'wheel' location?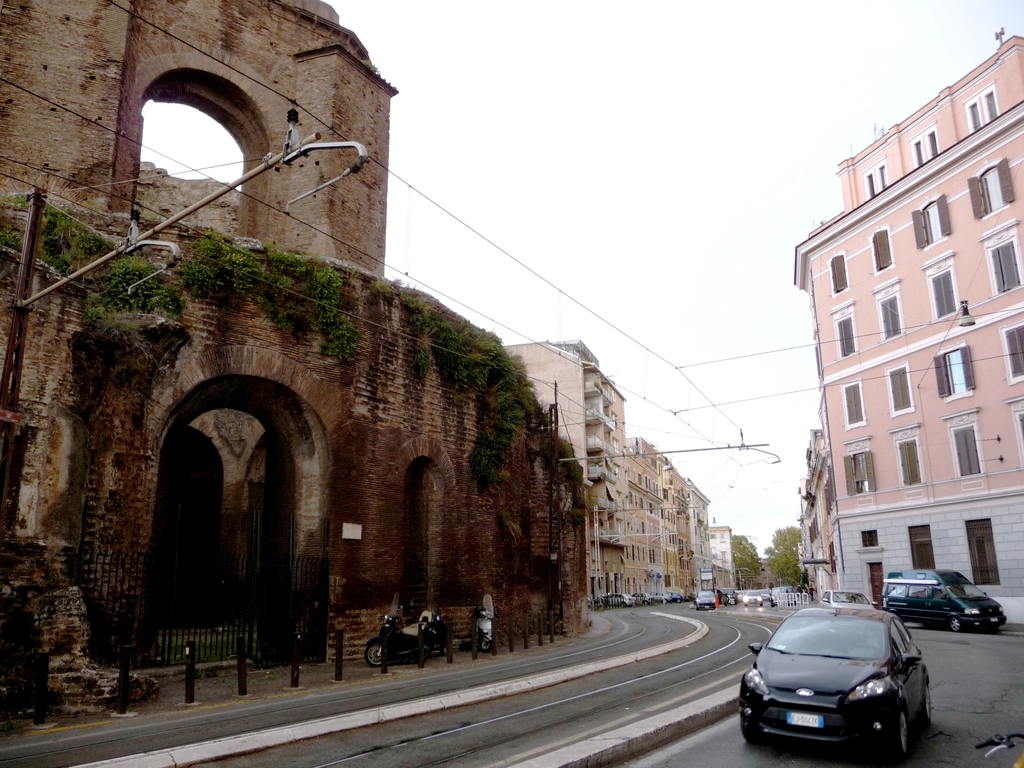
x1=922 y1=680 x2=937 y2=720
